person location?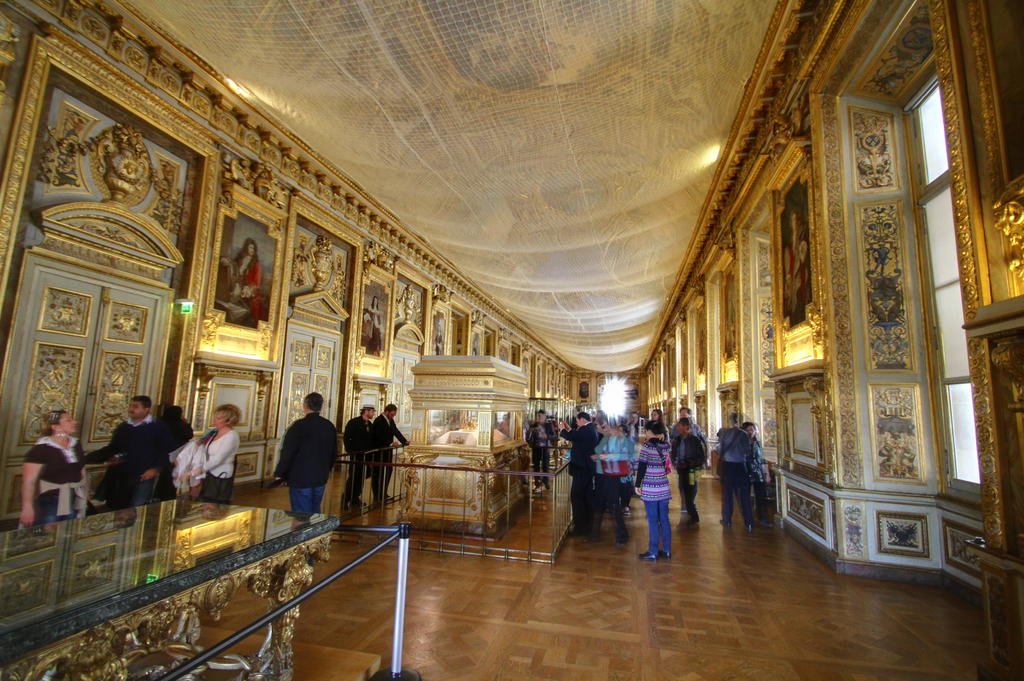
(x1=175, y1=400, x2=242, y2=512)
